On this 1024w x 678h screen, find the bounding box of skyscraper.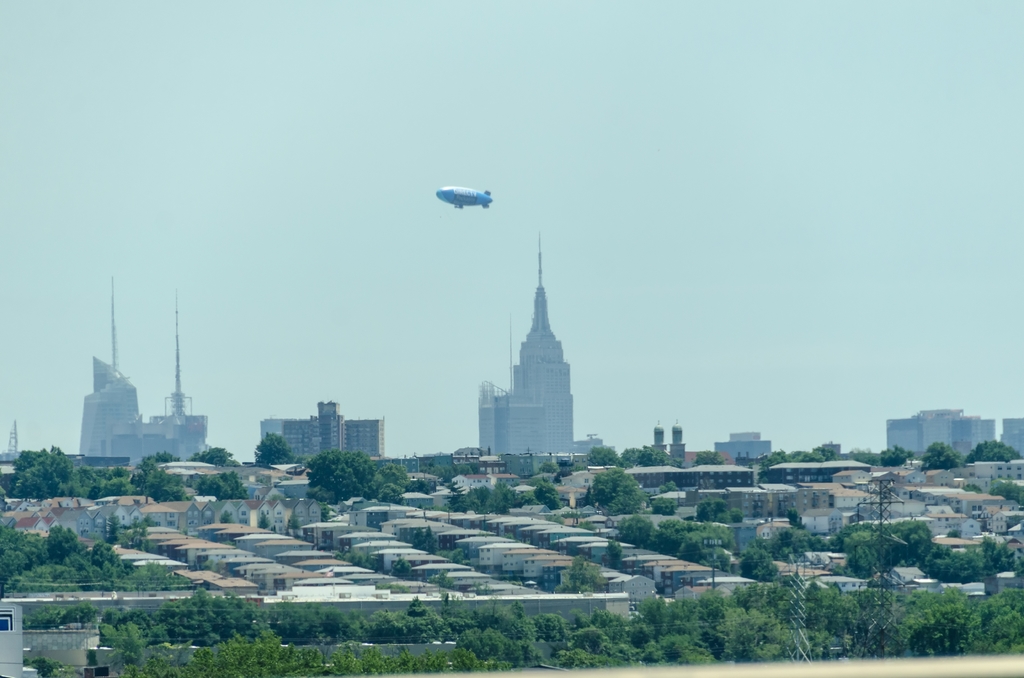
Bounding box: <bbox>712, 438, 778, 464</bbox>.
